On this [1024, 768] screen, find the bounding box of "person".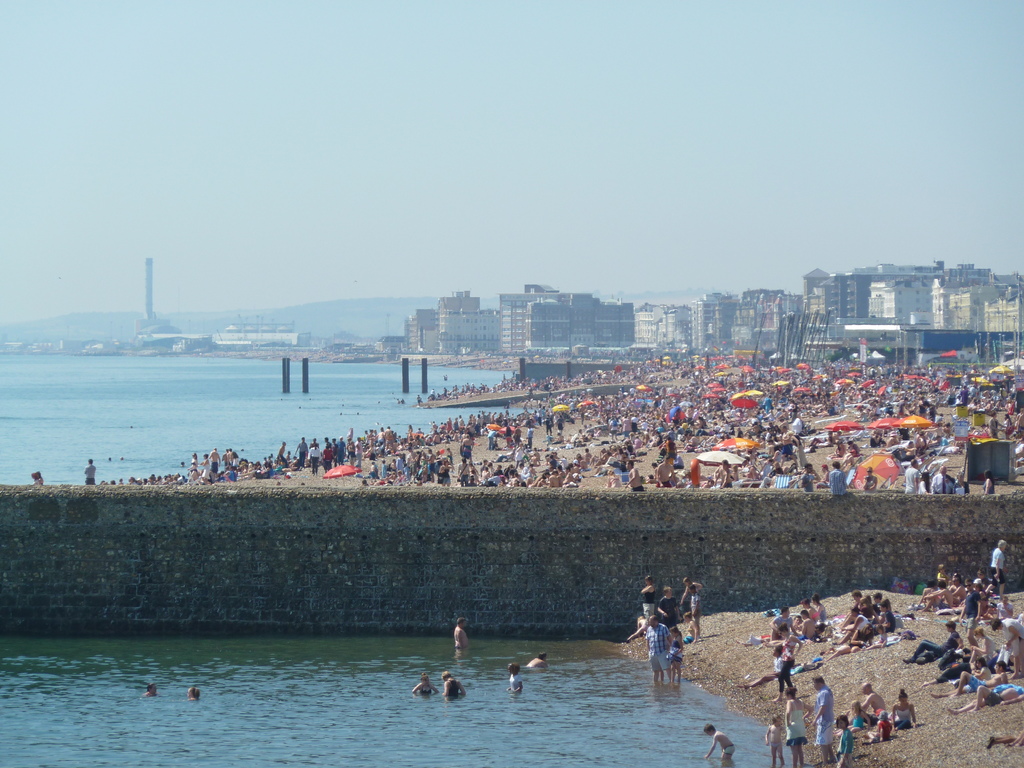
Bounding box: box(83, 458, 96, 488).
